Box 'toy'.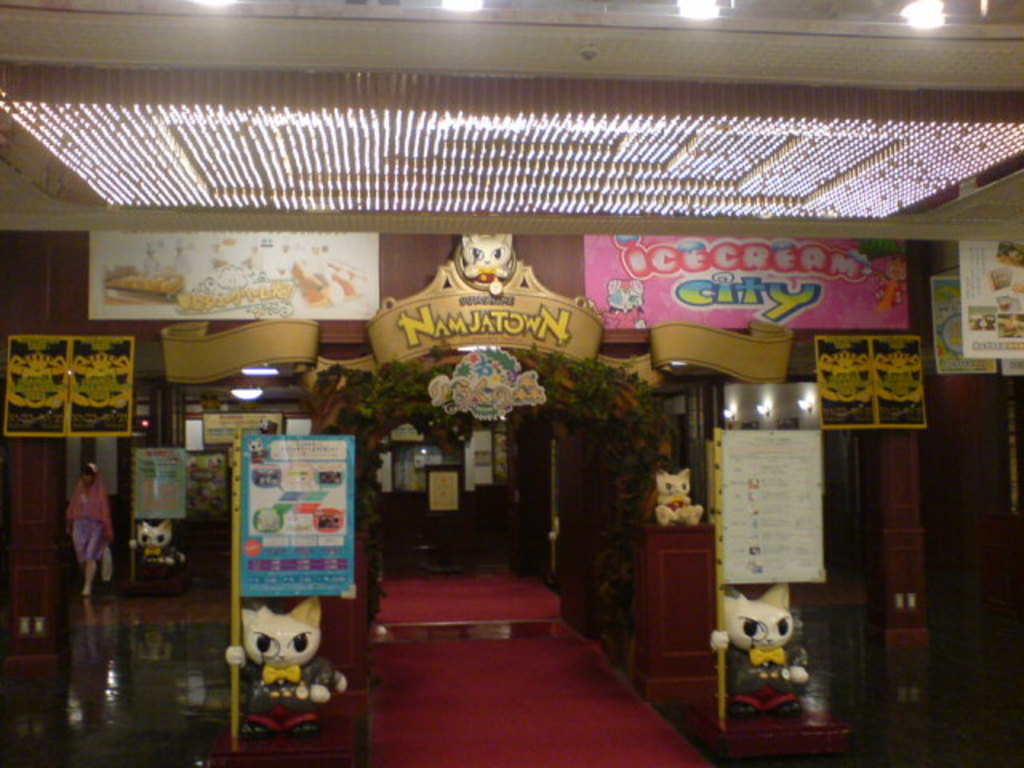
rect(226, 605, 323, 720).
